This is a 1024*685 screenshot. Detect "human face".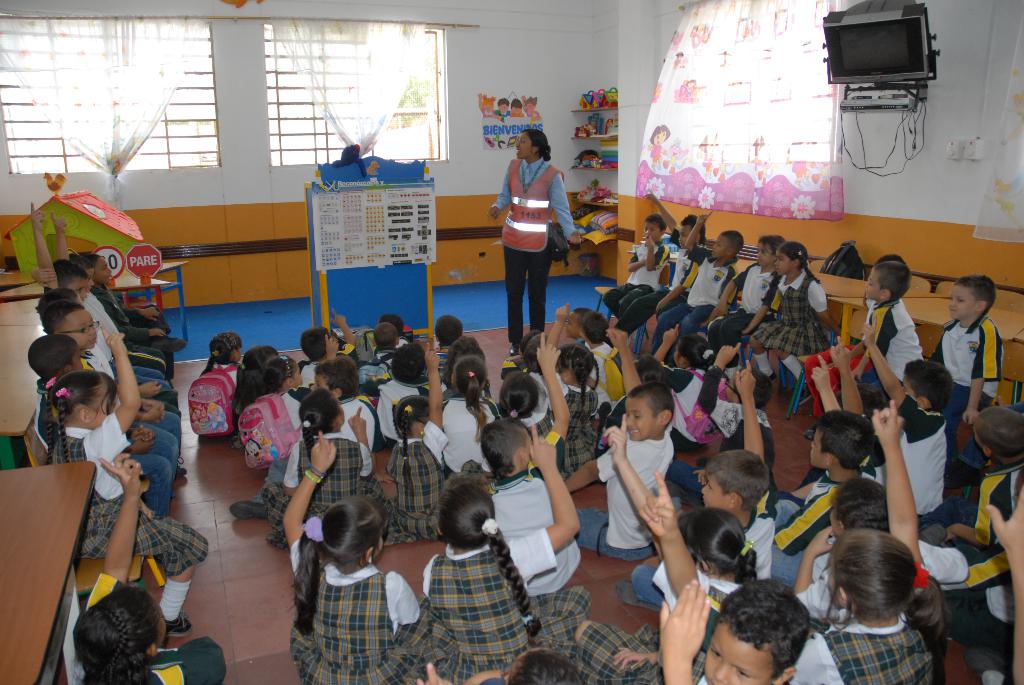
<region>774, 253, 794, 277</region>.
